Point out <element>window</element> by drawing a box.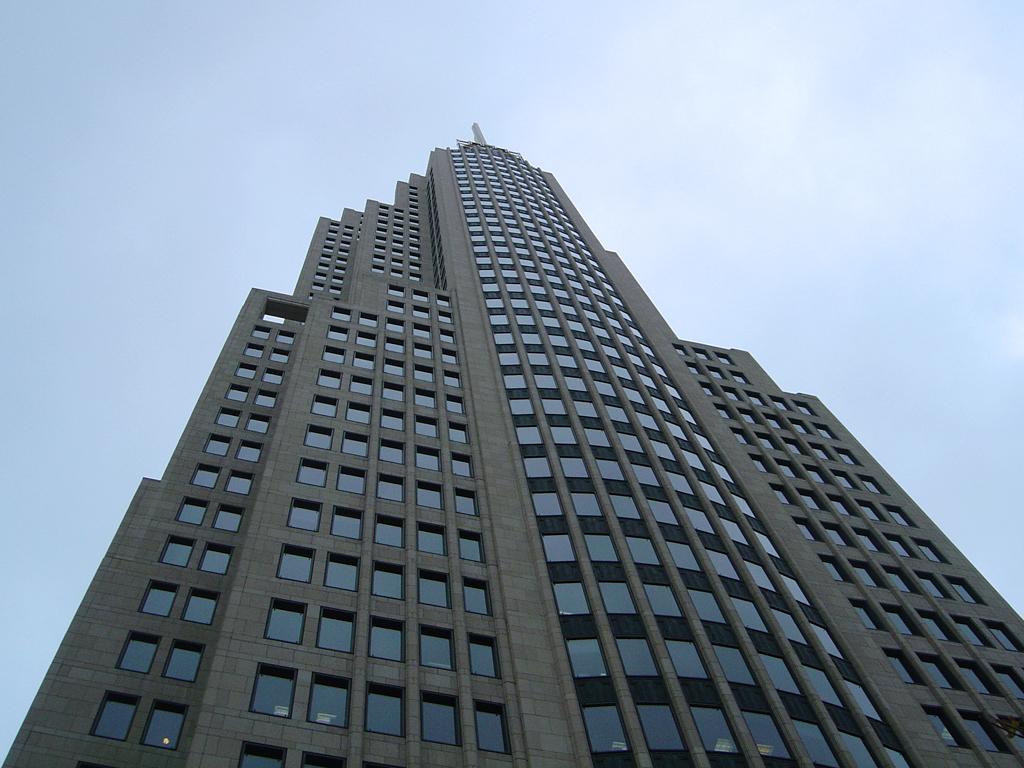
box=[858, 563, 881, 586].
